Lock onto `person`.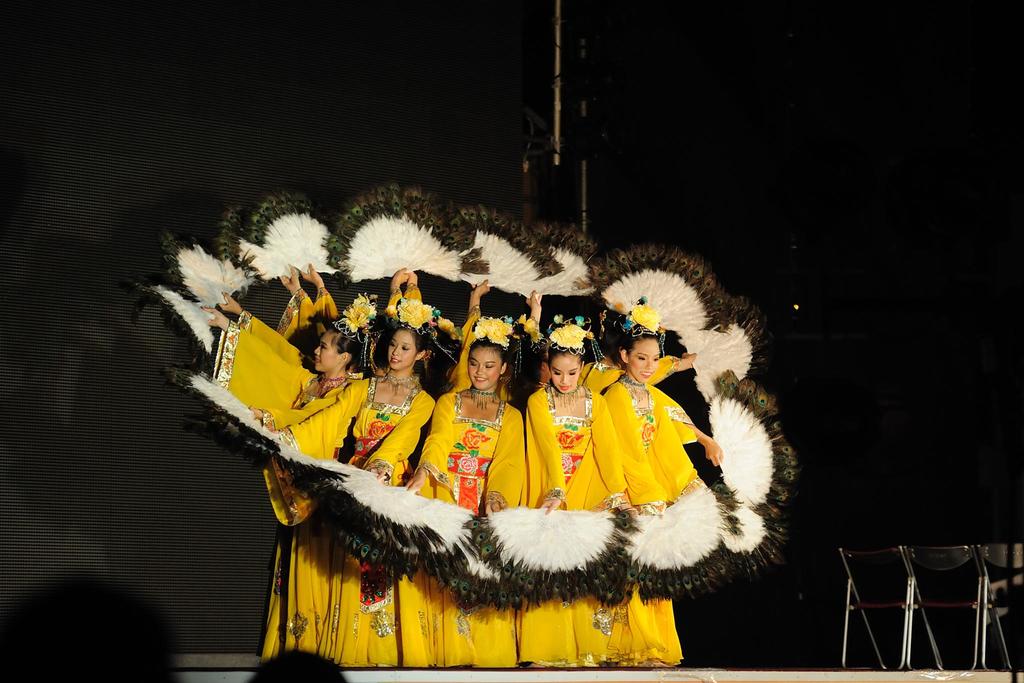
Locked: (x1=0, y1=567, x2=191, y2=682).
